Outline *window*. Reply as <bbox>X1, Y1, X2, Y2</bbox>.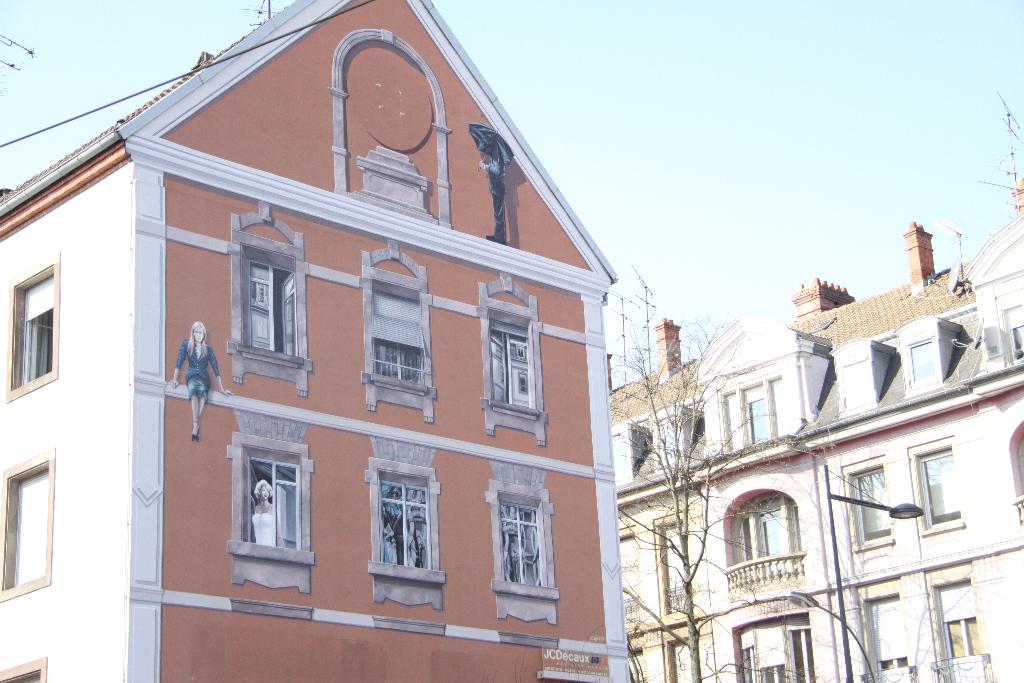
<bbox>868, 593, 913, 682</bbox>.
